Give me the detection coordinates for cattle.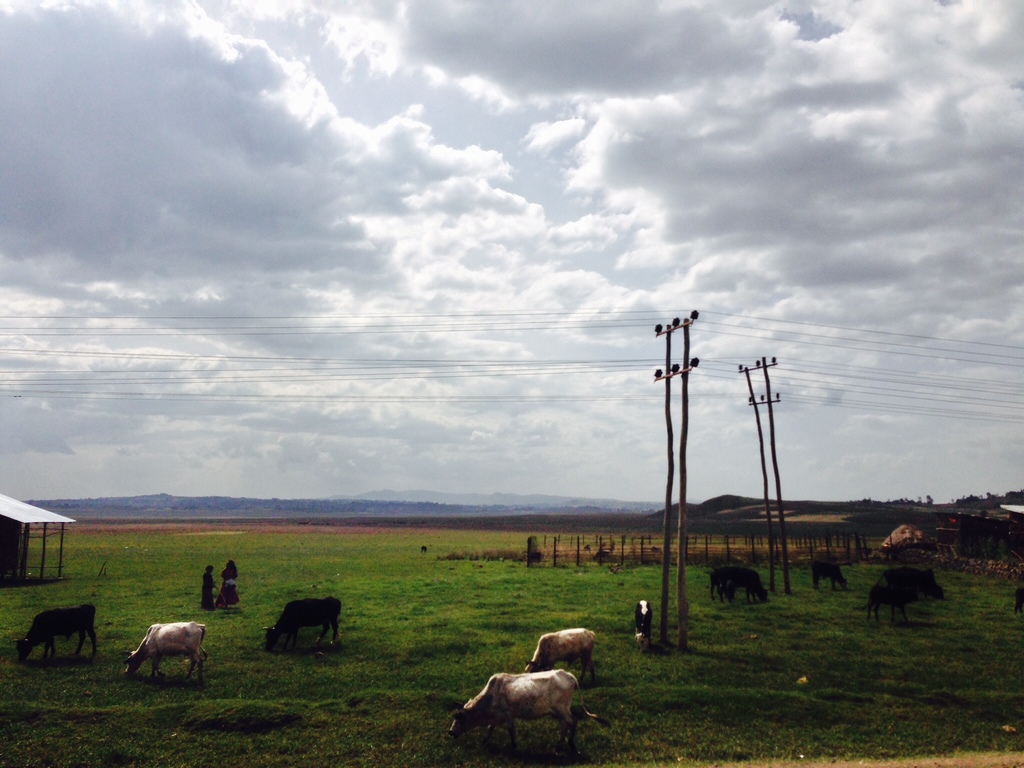
bbox(632, 595, 653, 653).
